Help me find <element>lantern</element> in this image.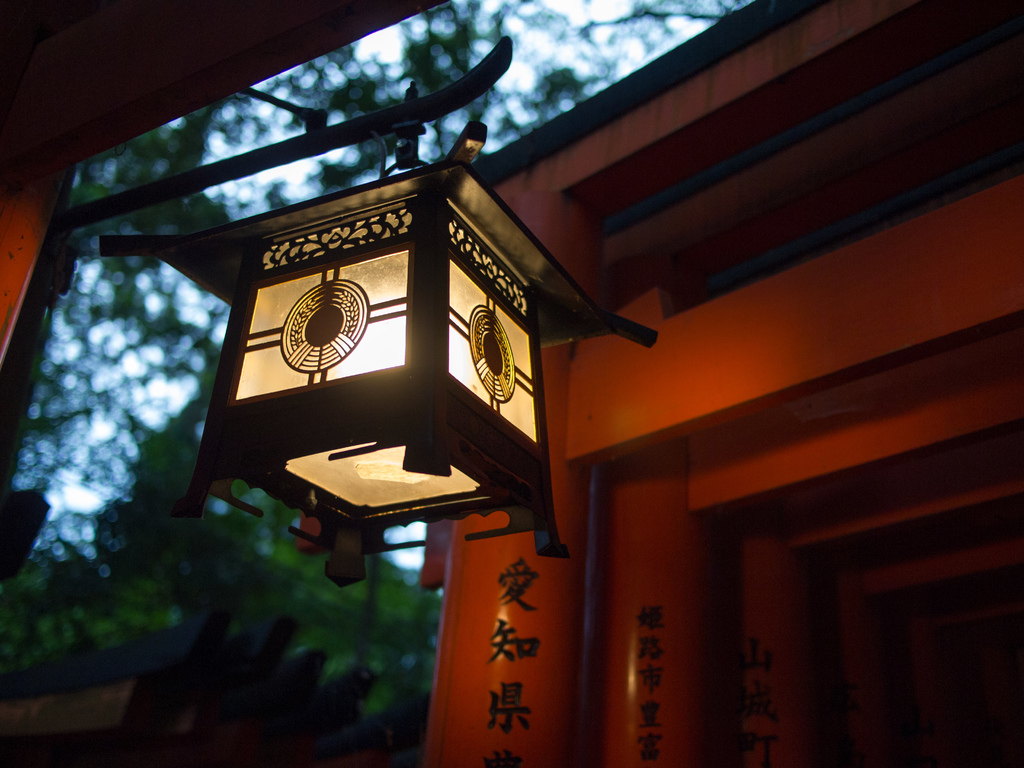
Found it: (104,125,655,560).
